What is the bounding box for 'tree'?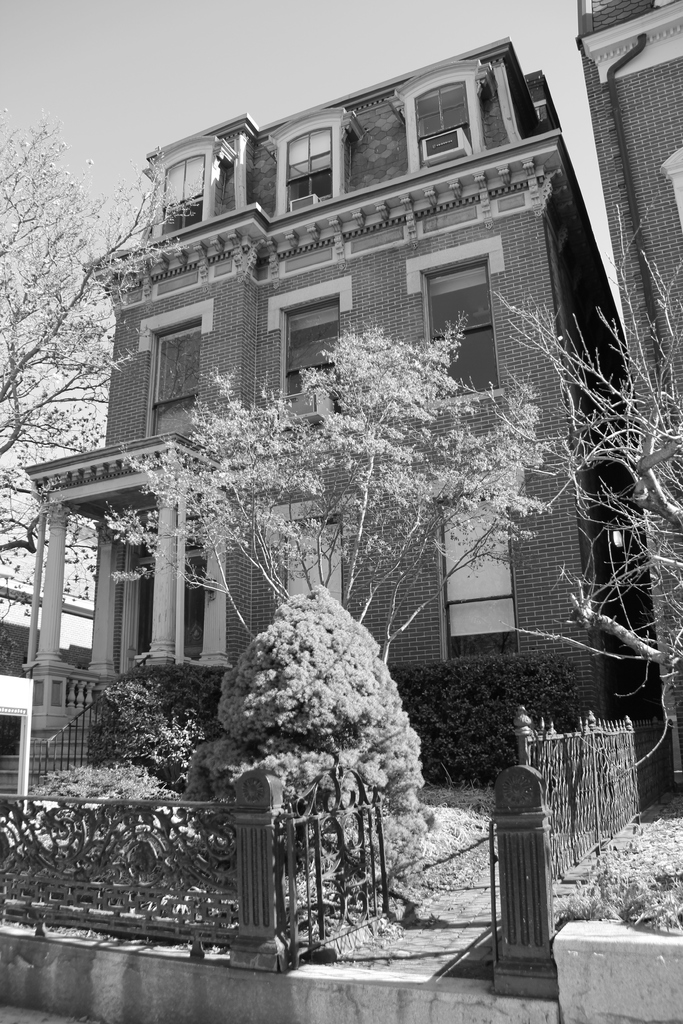
<box>488,168,682,784</box>.
